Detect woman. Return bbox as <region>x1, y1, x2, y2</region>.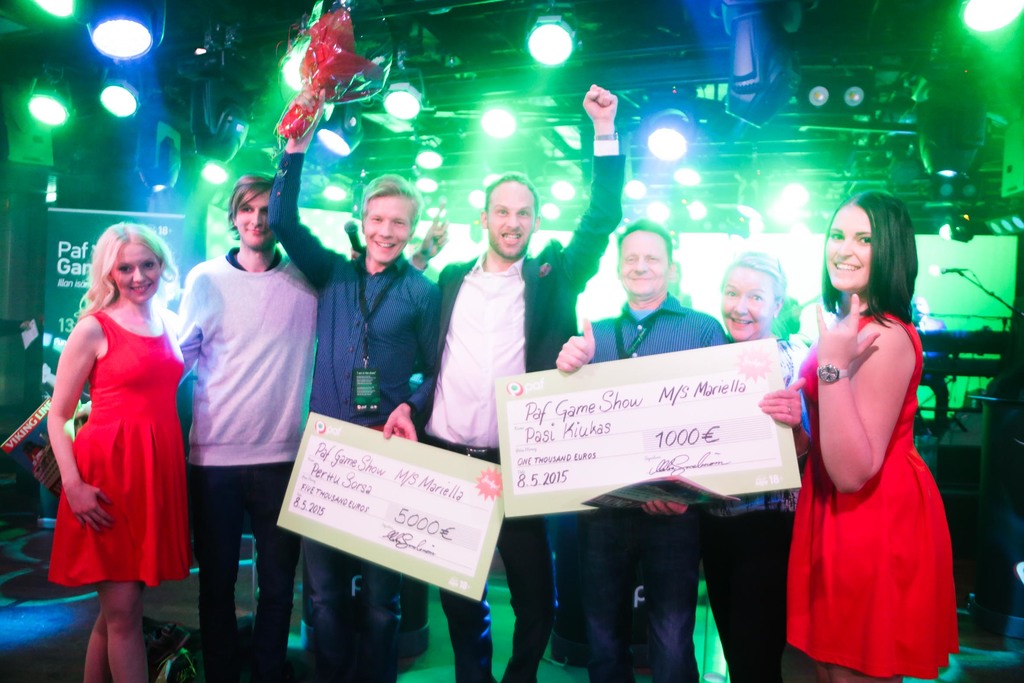
<region>793, 197, 971, 679</region>.
